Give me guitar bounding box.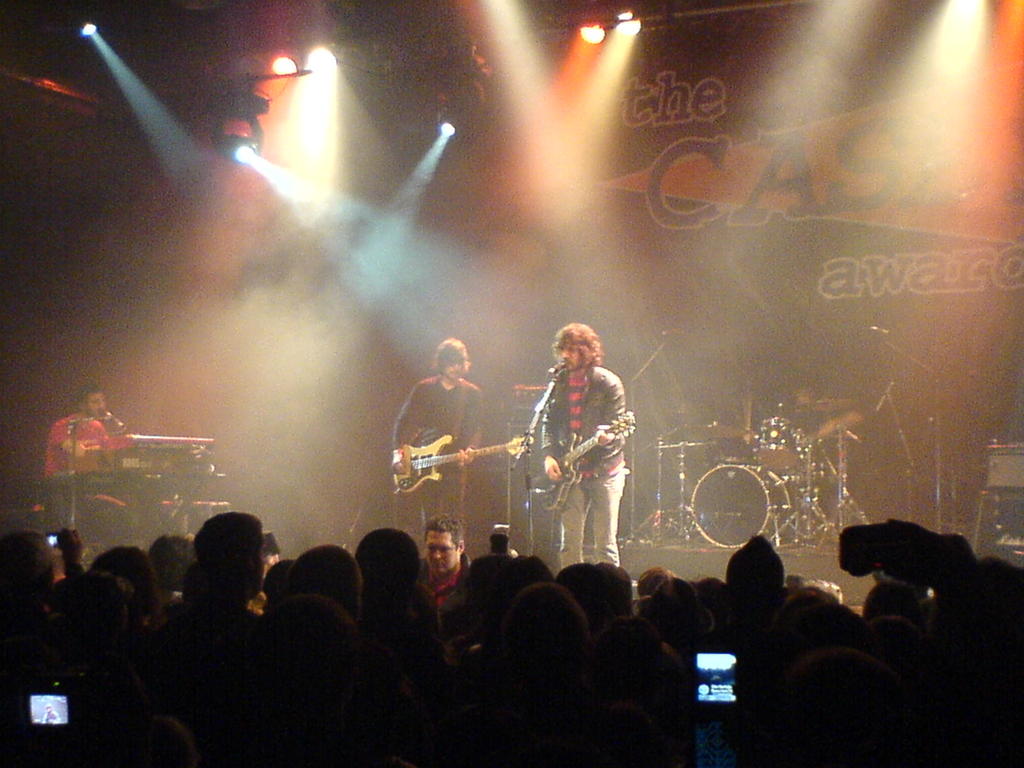
x1=532 y1=408 x2=637 y2=511.
